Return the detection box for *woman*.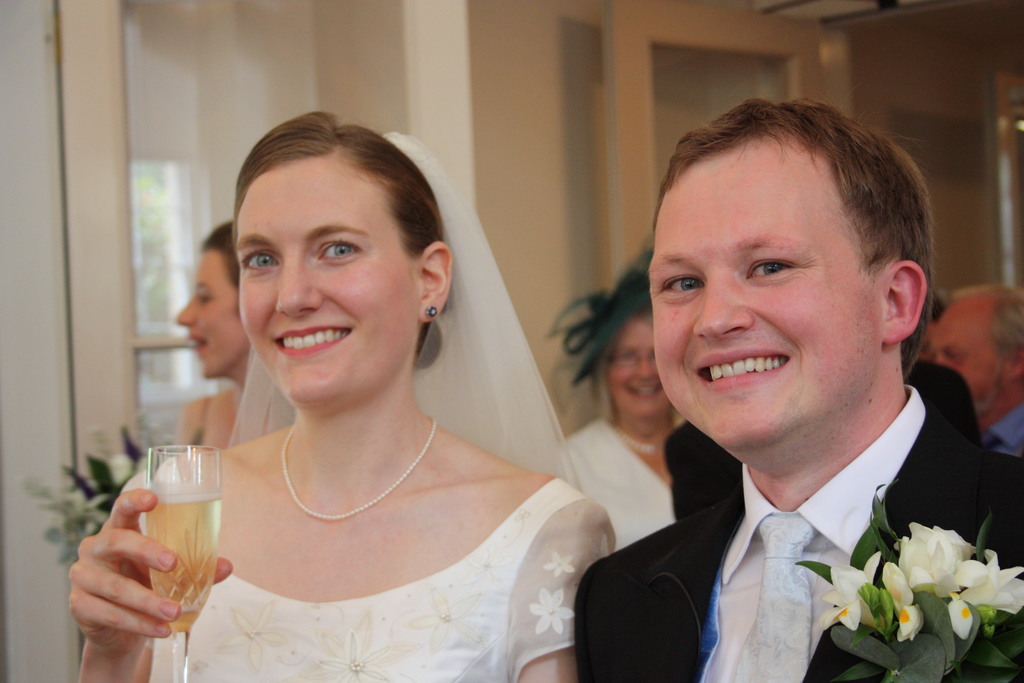
select_region(536, 306, 684, 554).
